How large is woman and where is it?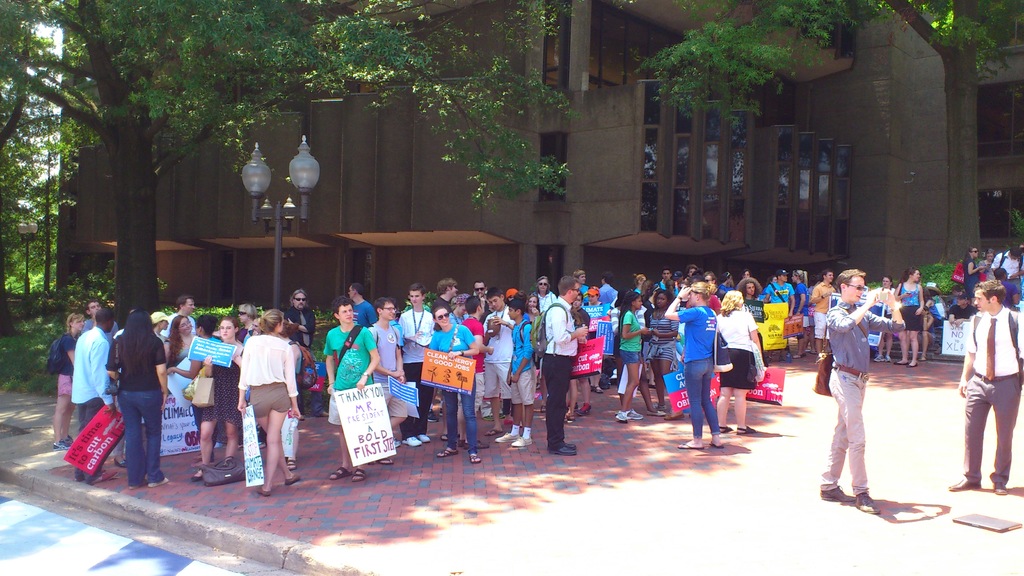
Bounding box: bbox=(645, 289, 687, 408).
